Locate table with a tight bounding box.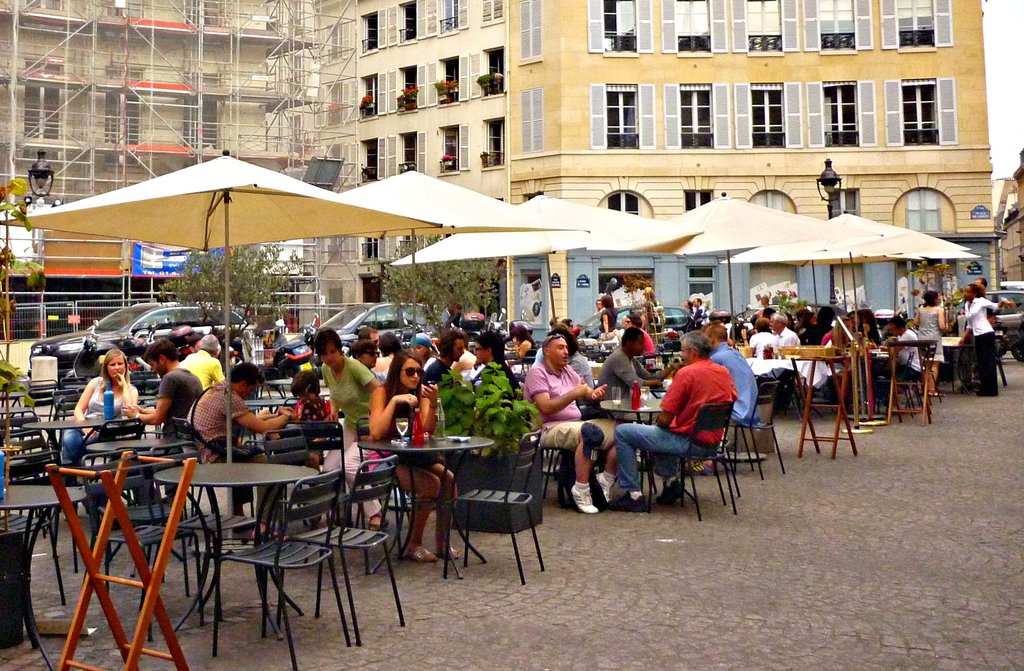
pyautogui.locateOnScreen(931, 327, 977, 396).
